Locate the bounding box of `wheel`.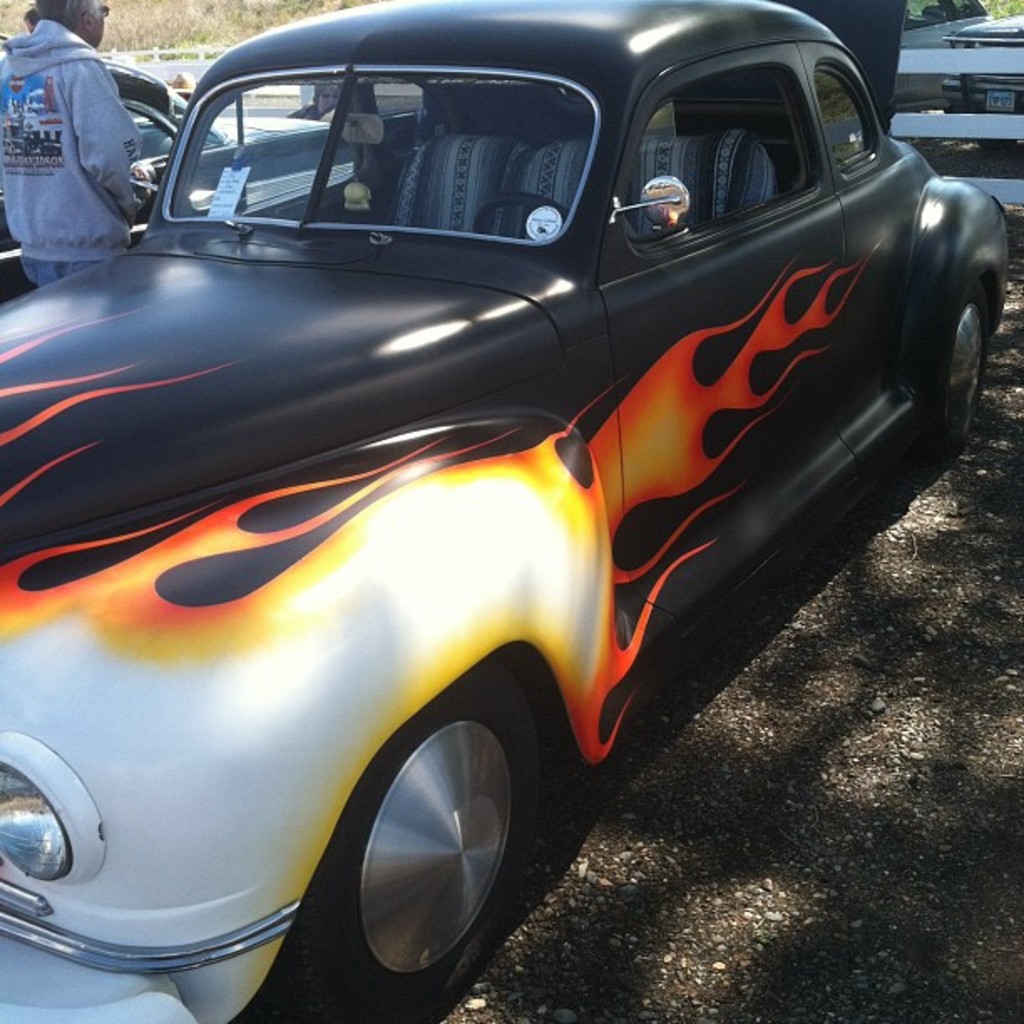
Bounding box: x1=944 y1=276 x2=999 y2=430.
